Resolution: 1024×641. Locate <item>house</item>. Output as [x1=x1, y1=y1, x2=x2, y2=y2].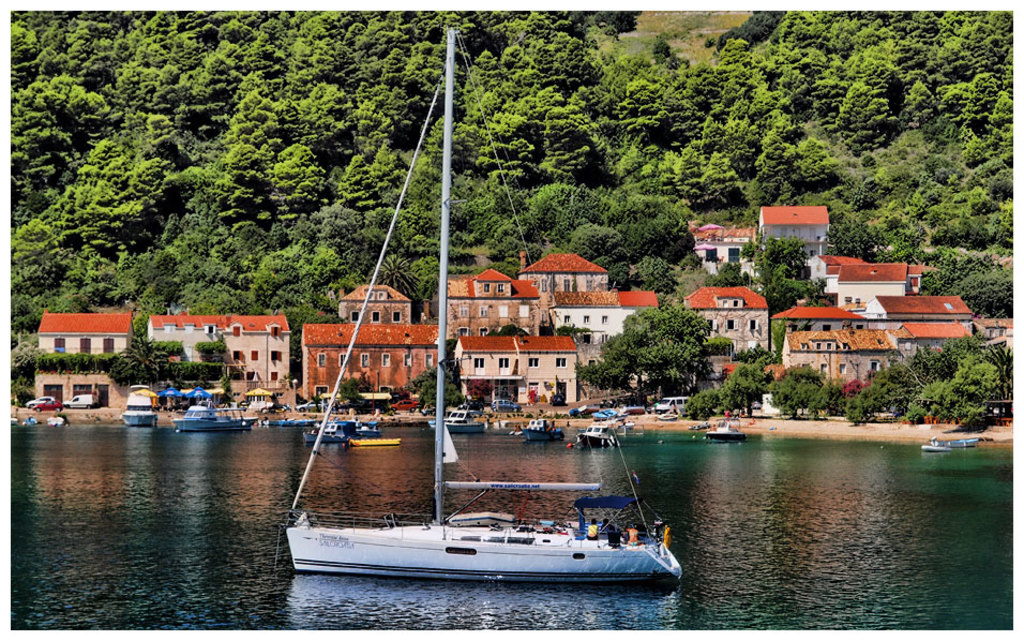
[x1=857, y1=289, x2=969, y2=320].
